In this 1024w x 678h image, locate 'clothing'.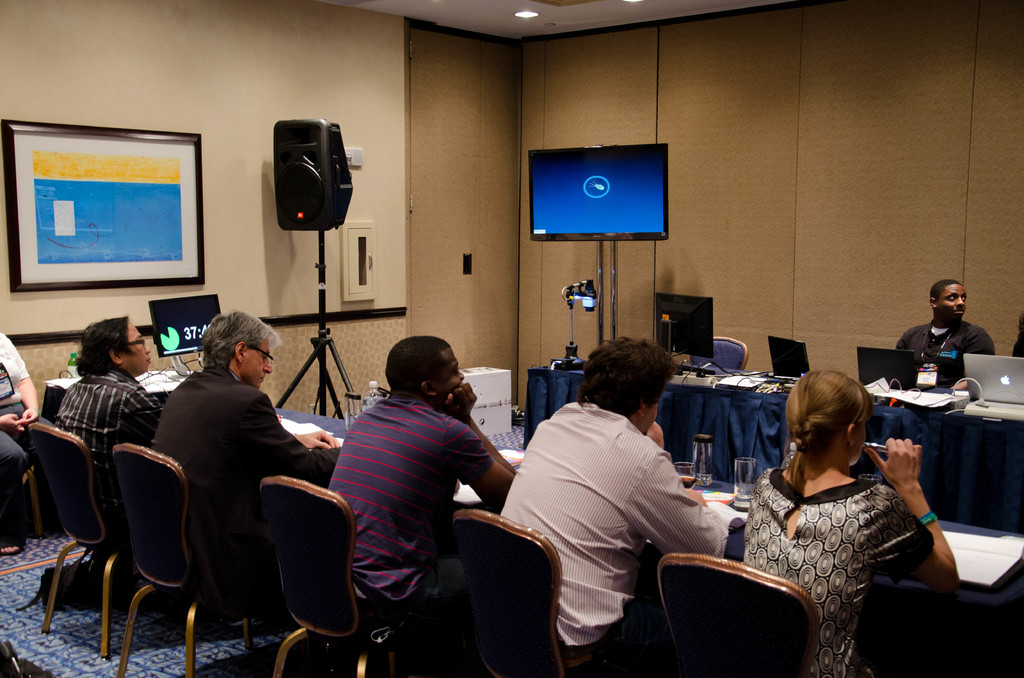
Bounding box: 58 369 173 533.
